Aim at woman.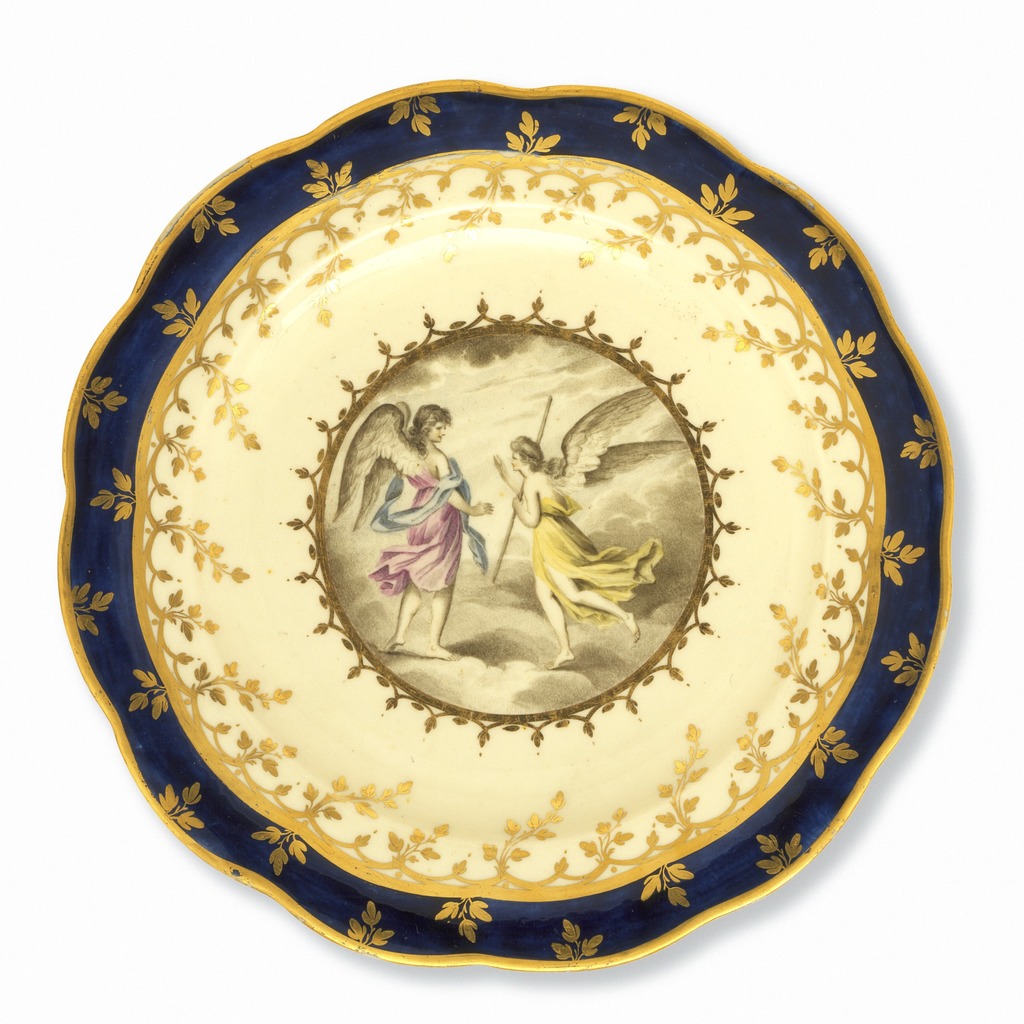
Aimed at region(486, 381, 676, 672).
